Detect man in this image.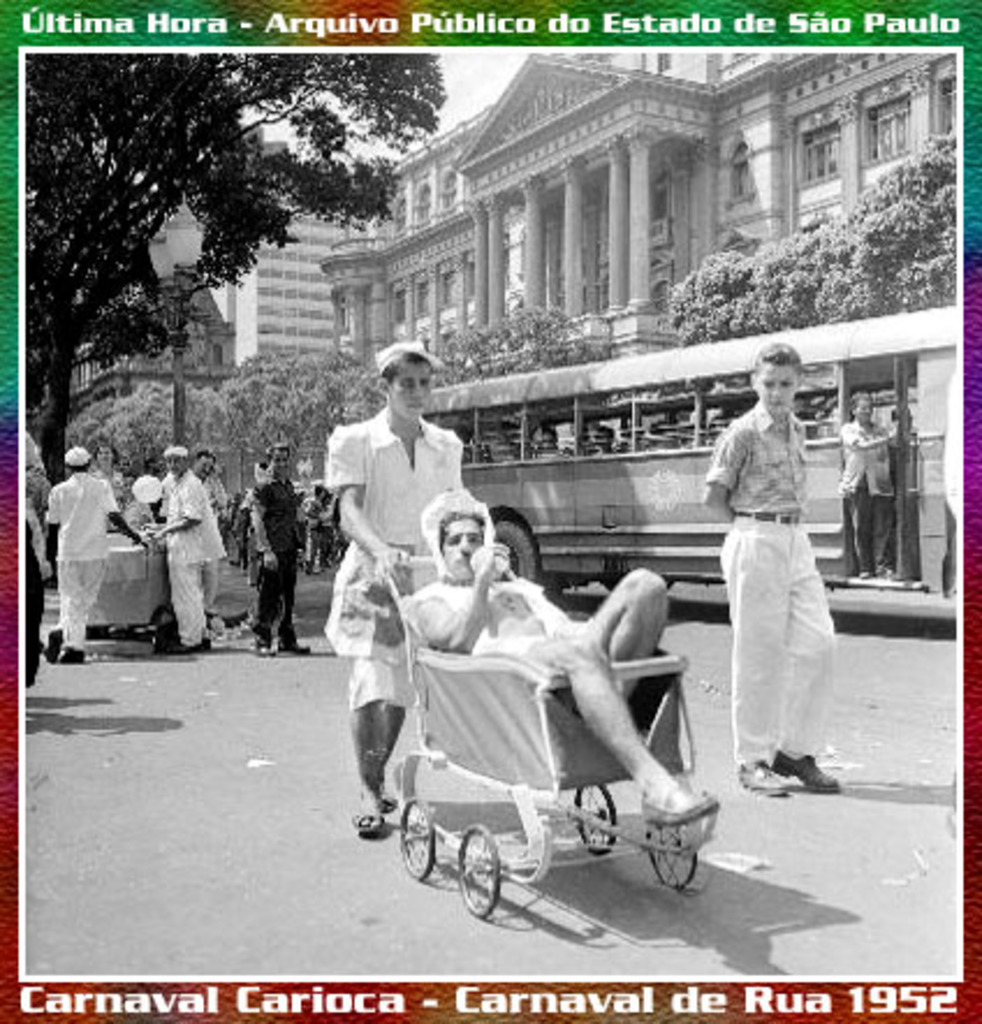
Detection: detection(123, 438, 199, 660).
